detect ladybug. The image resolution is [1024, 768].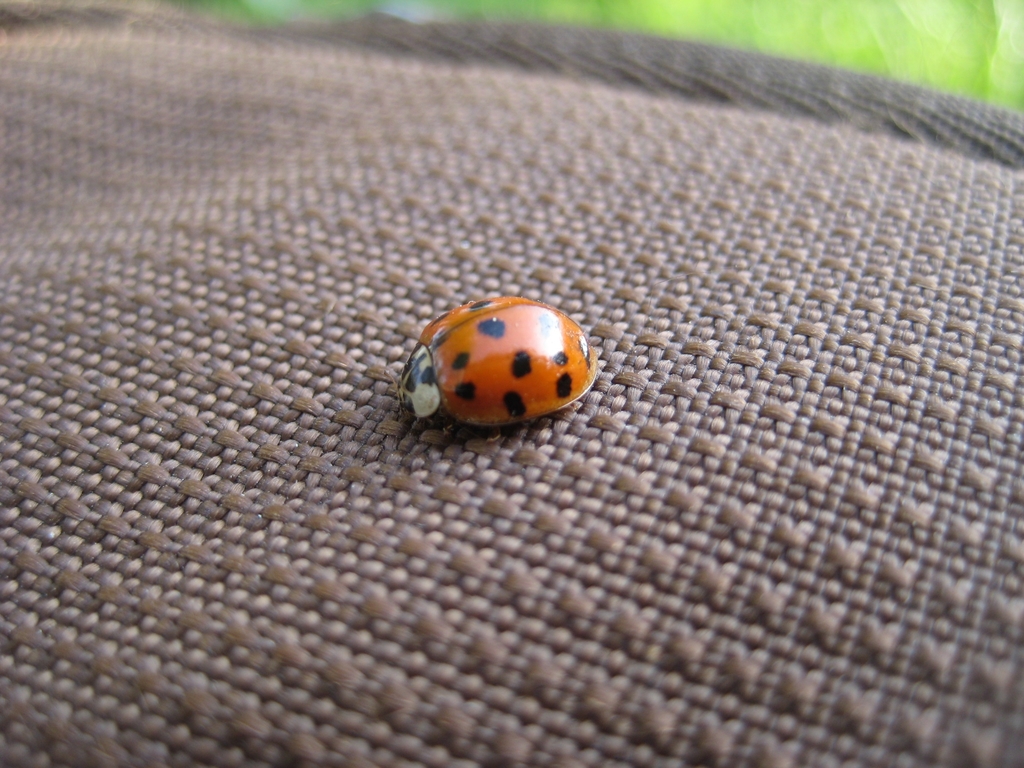
crop(391, 287, 598, 433).
